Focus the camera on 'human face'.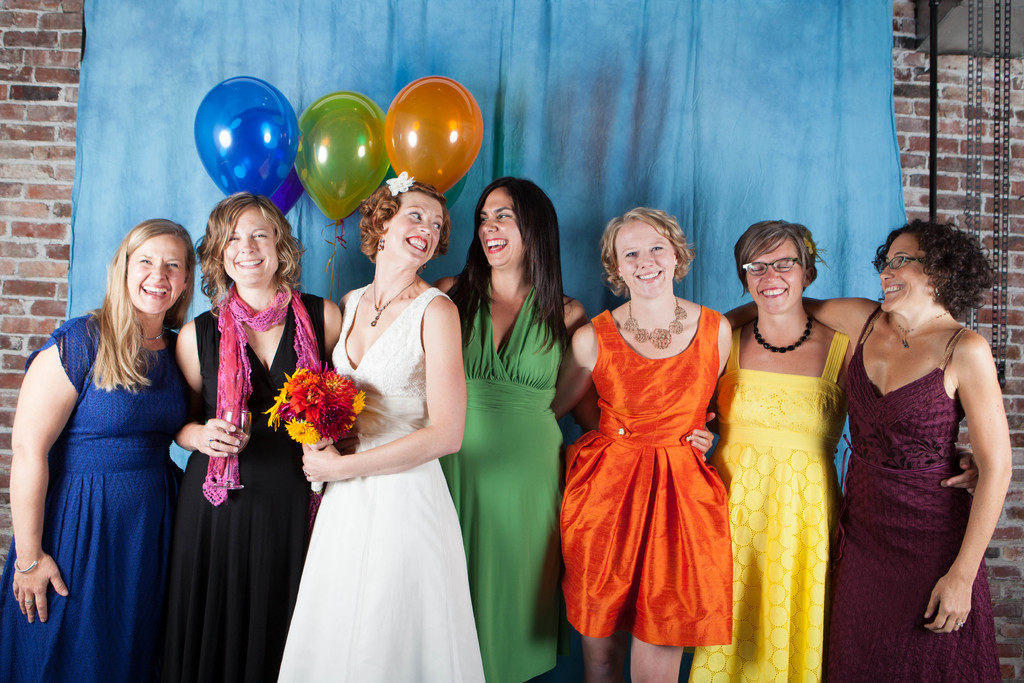
Focus region: (479, 192, 521, 267).
